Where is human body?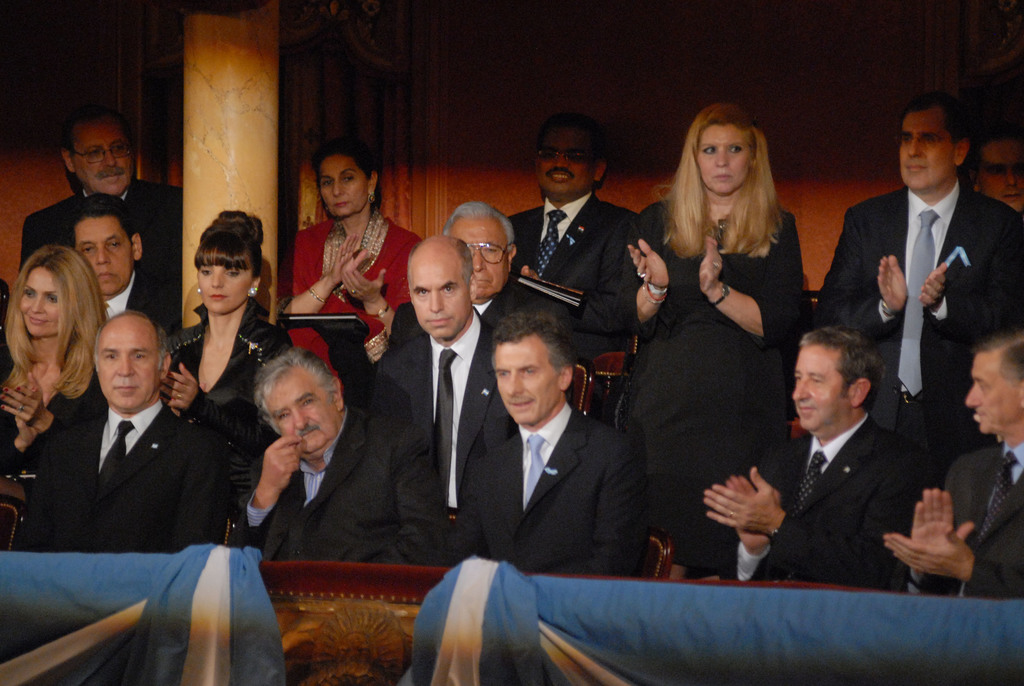
[696, 319, 927, 589].
